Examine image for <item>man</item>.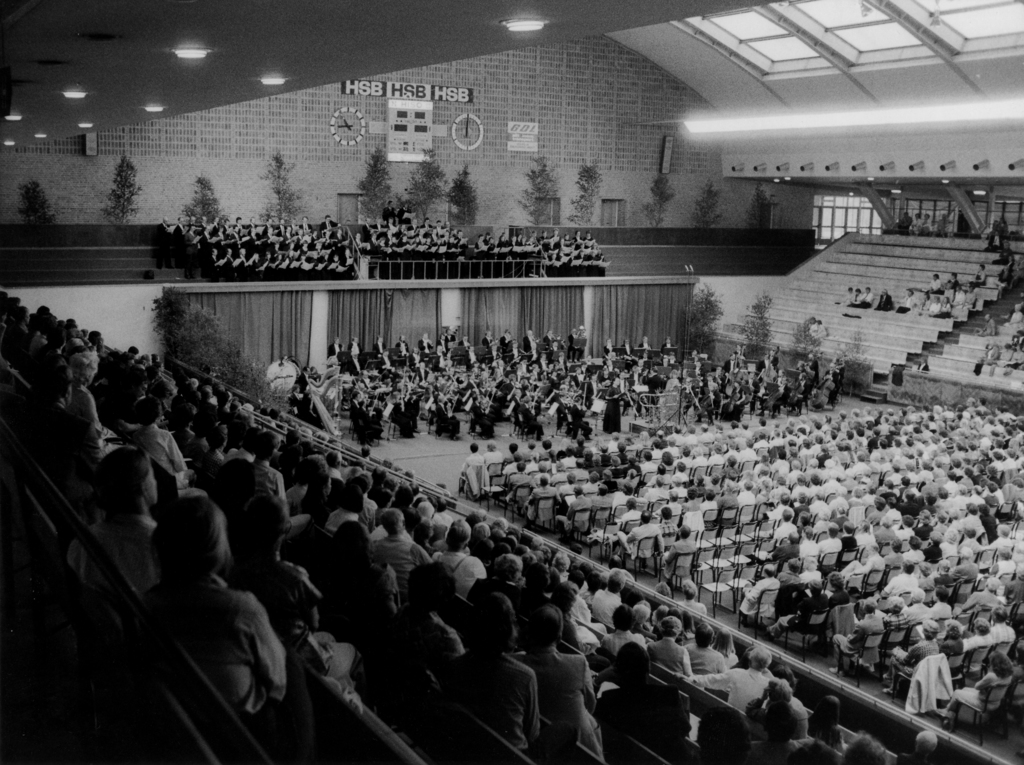
Examination result: box=[465, 558, 530, 624].
